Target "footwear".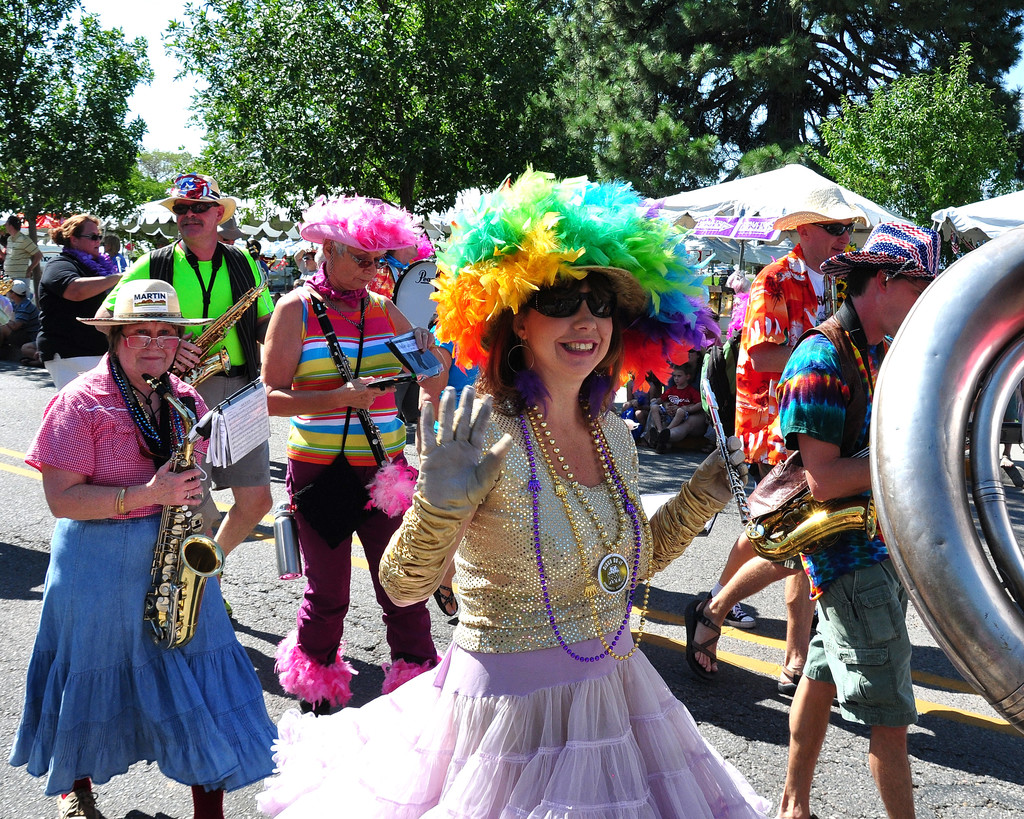
Target region: 433,584,457,613.
